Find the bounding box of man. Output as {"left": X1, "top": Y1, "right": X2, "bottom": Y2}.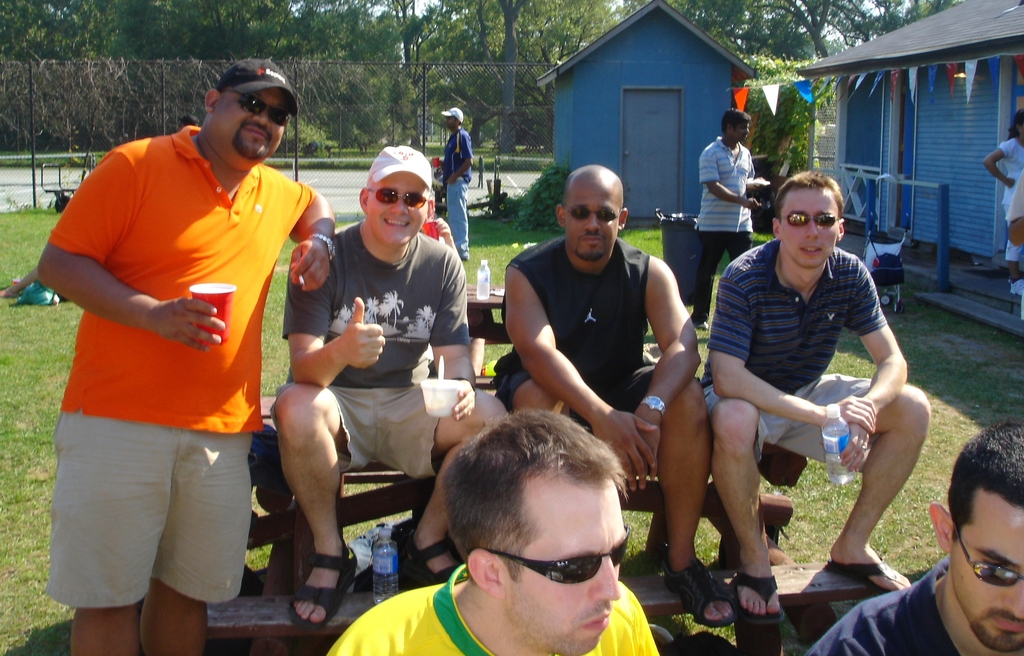
{"left": 445, "top": 106, "right": 474, "bottom": 262}.
